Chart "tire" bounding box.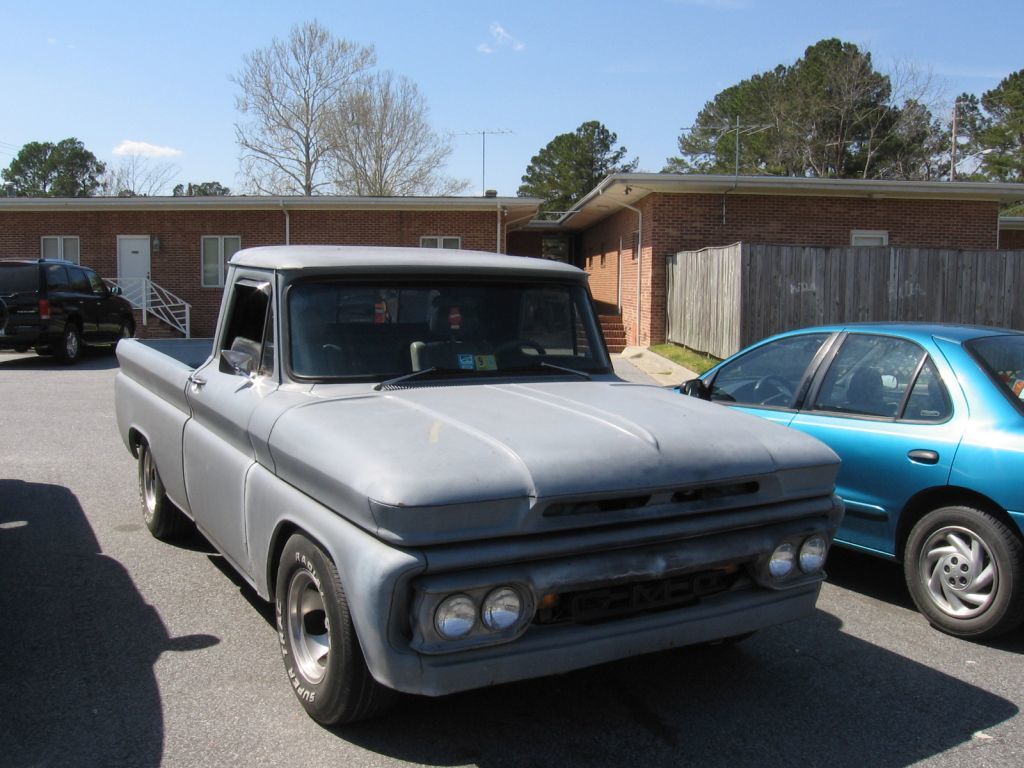
Charted: {"x1": 54, "y1": 324, "x2": 78, "y2": 363}.
